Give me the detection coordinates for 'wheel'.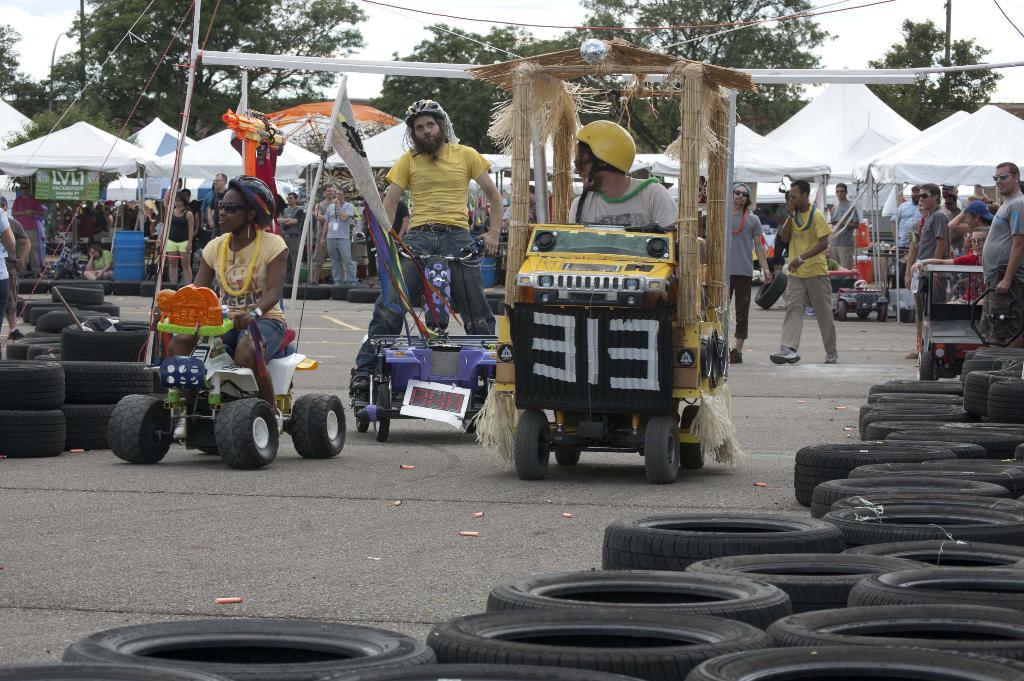
box=[858, 464, 1023, 506].
